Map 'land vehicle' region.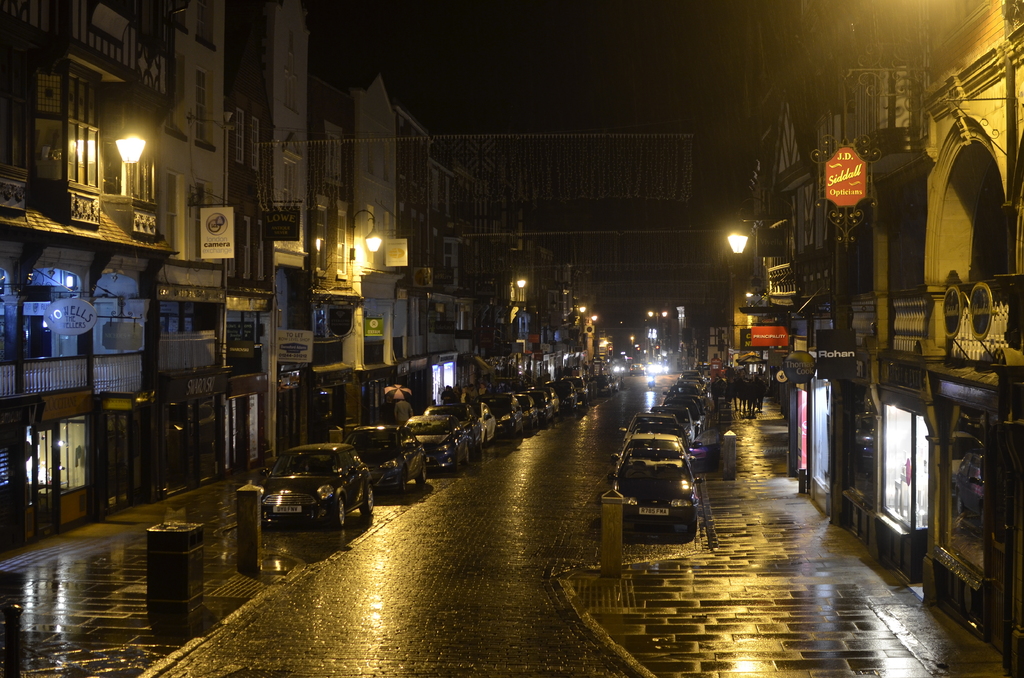
Mapped to x1=407, y1=412, x2=468, y2=467.
